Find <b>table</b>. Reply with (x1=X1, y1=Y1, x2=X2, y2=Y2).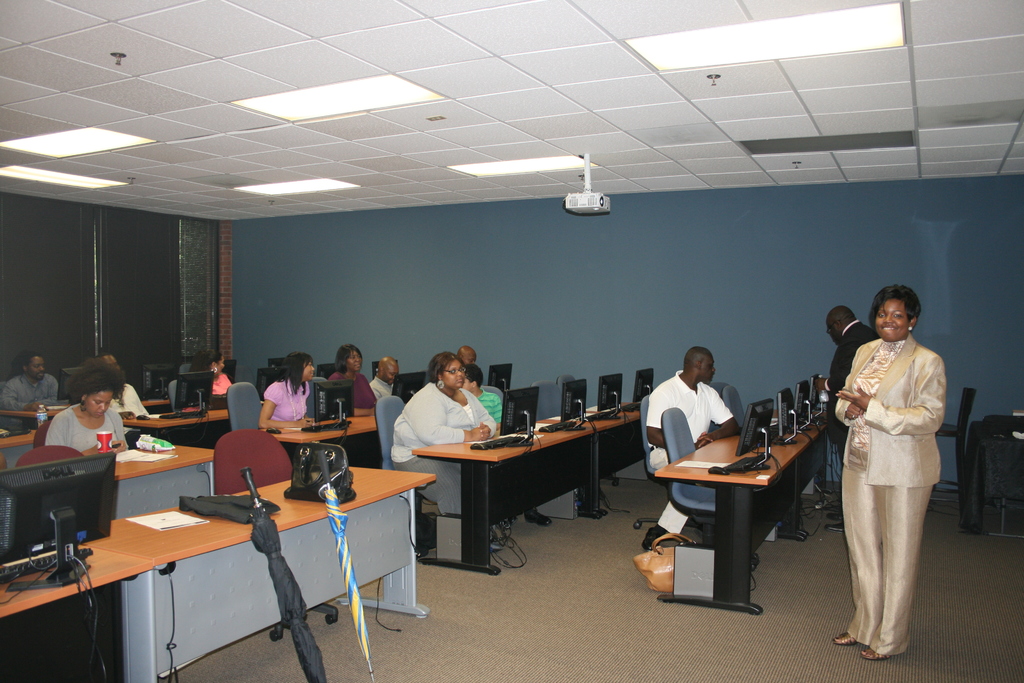
(x1=656, y1=406, x2=833, y2=618).
